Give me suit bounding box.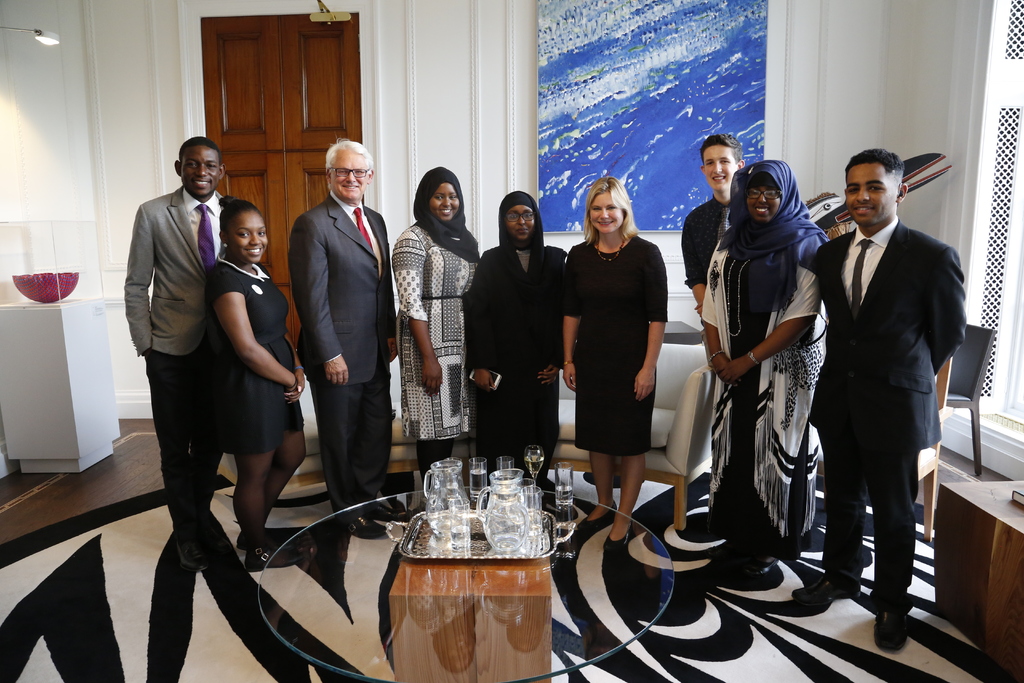
x1=124, y1=186, x2=228, y2=541.
